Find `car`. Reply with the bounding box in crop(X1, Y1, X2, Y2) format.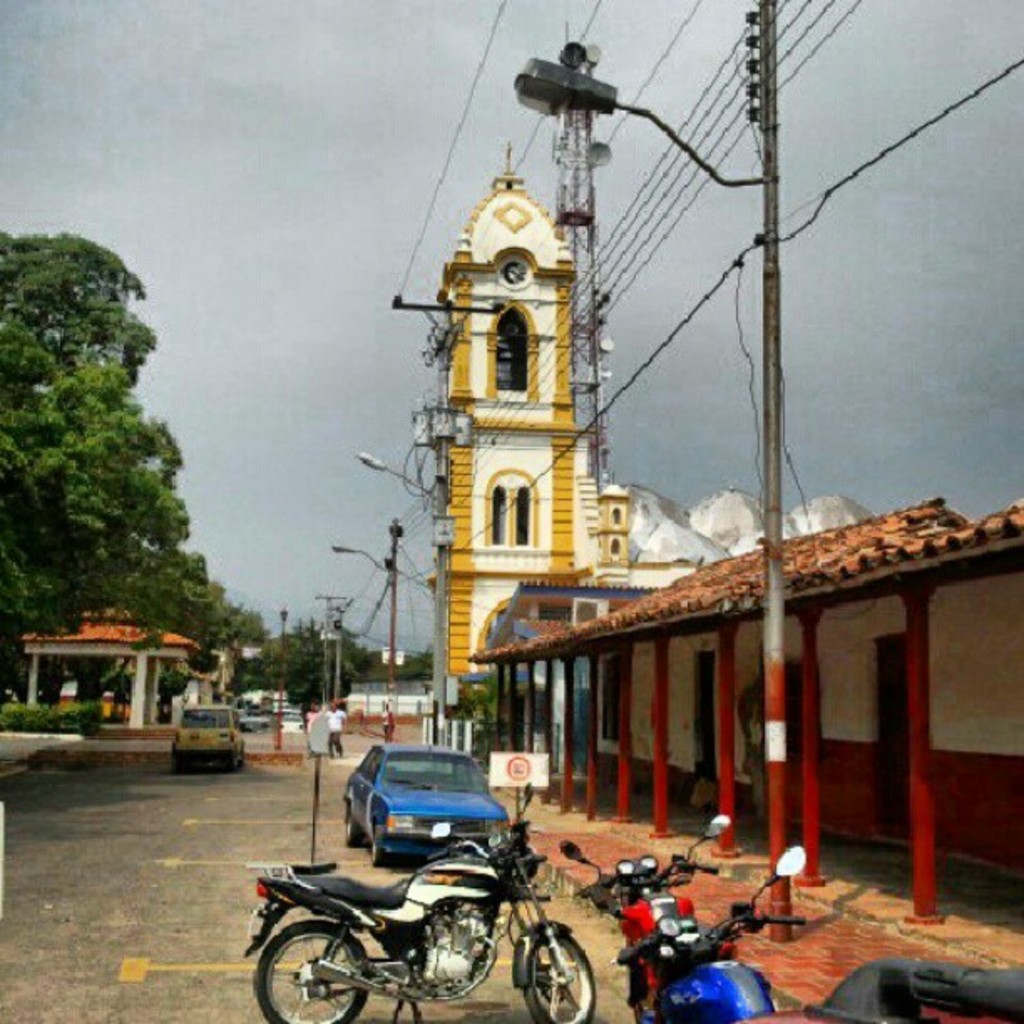
crop(343, 743, 515, 867).
